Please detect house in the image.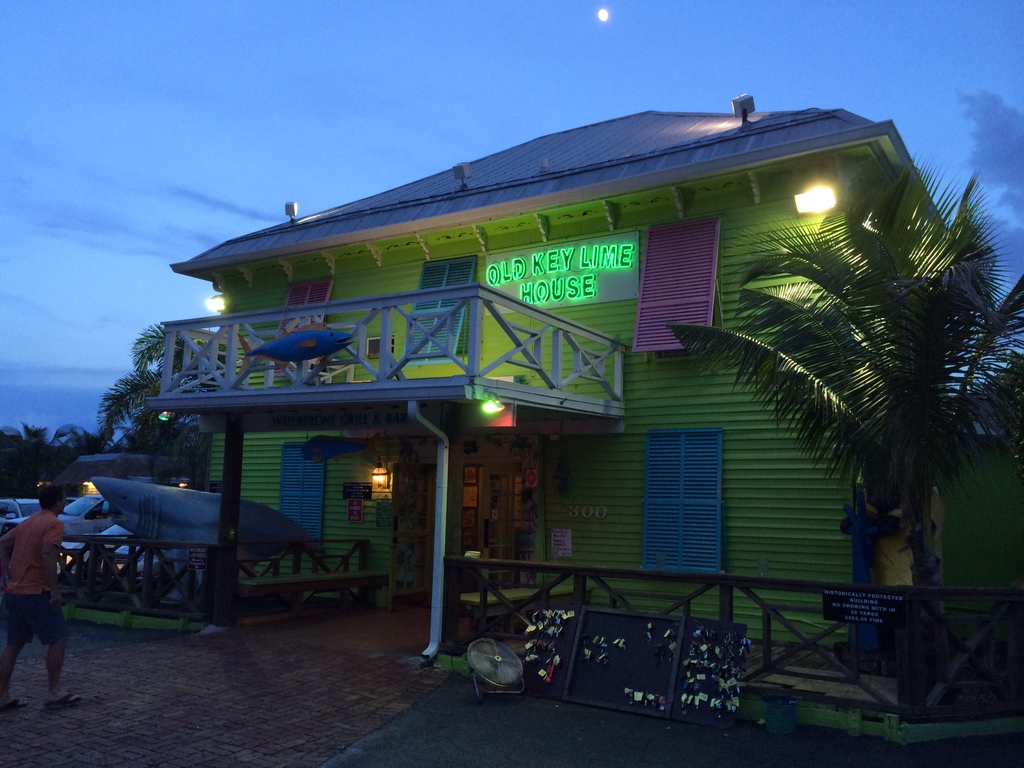
select_region(99, 58, 1011, 680).
